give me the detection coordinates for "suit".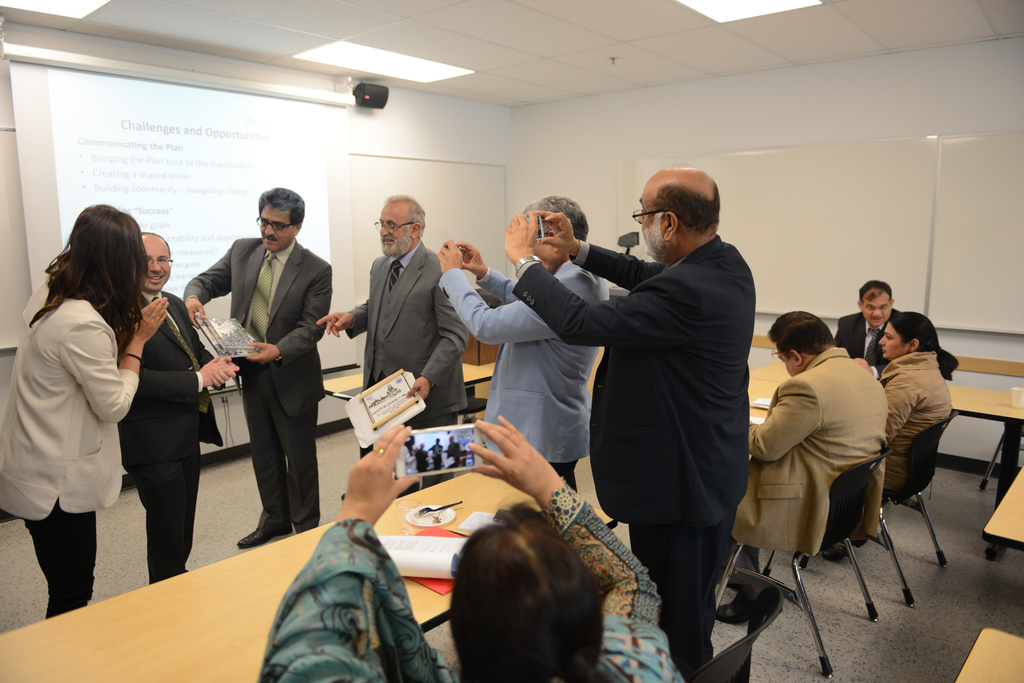
Rect(116, 287, 223, 588).
